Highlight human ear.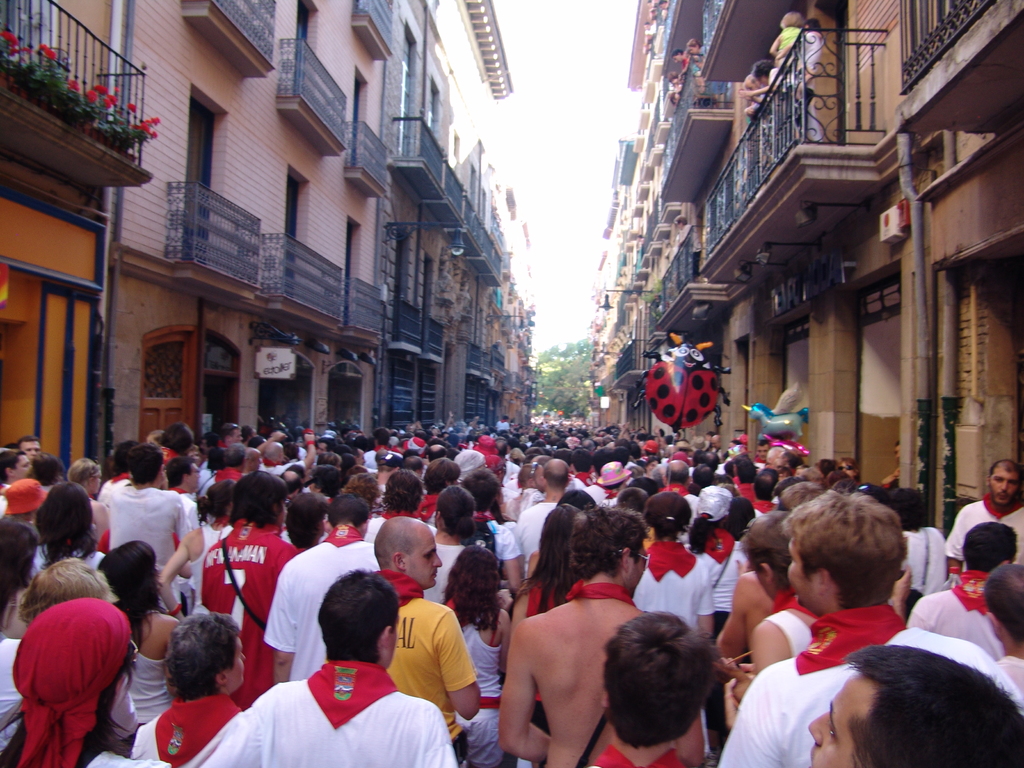
Highlighted region: pyautogui.locateOnScreen(986, 613, 1001, 630).
